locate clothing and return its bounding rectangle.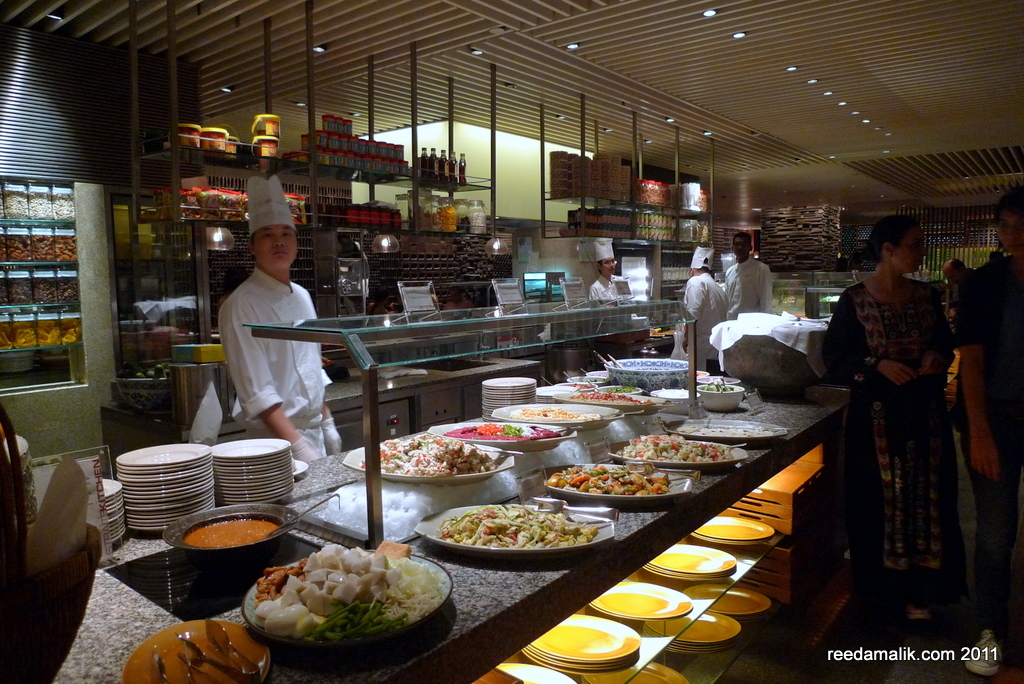
{"left": 596, "top": 274, "right": 641, "bottom": 314}.
